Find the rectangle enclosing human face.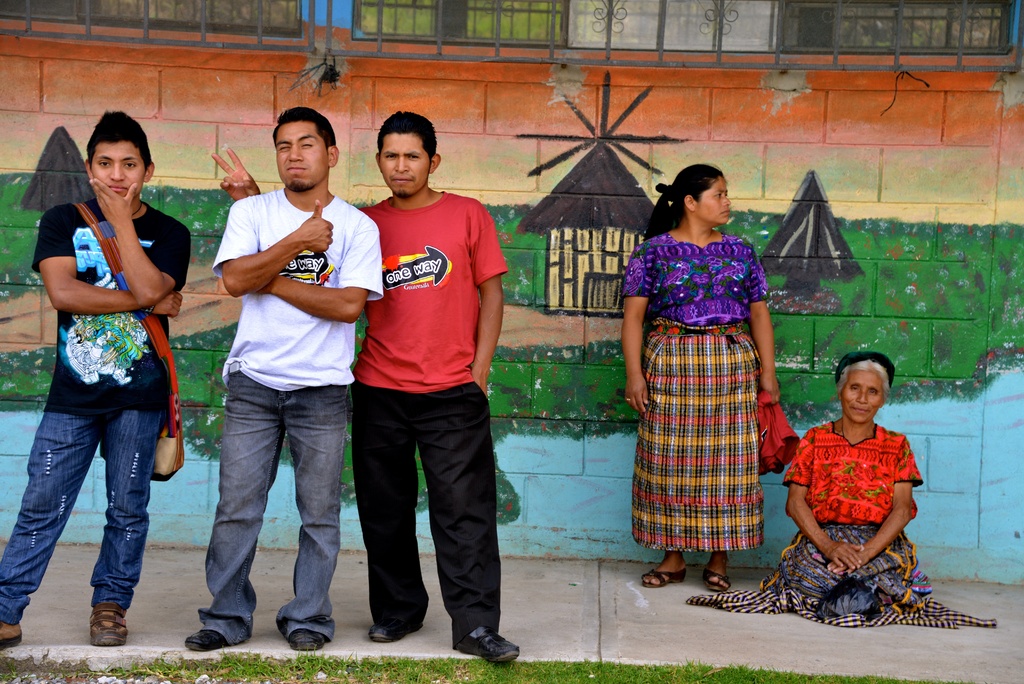
(left=274, top=121, right=329, bottom=192).
